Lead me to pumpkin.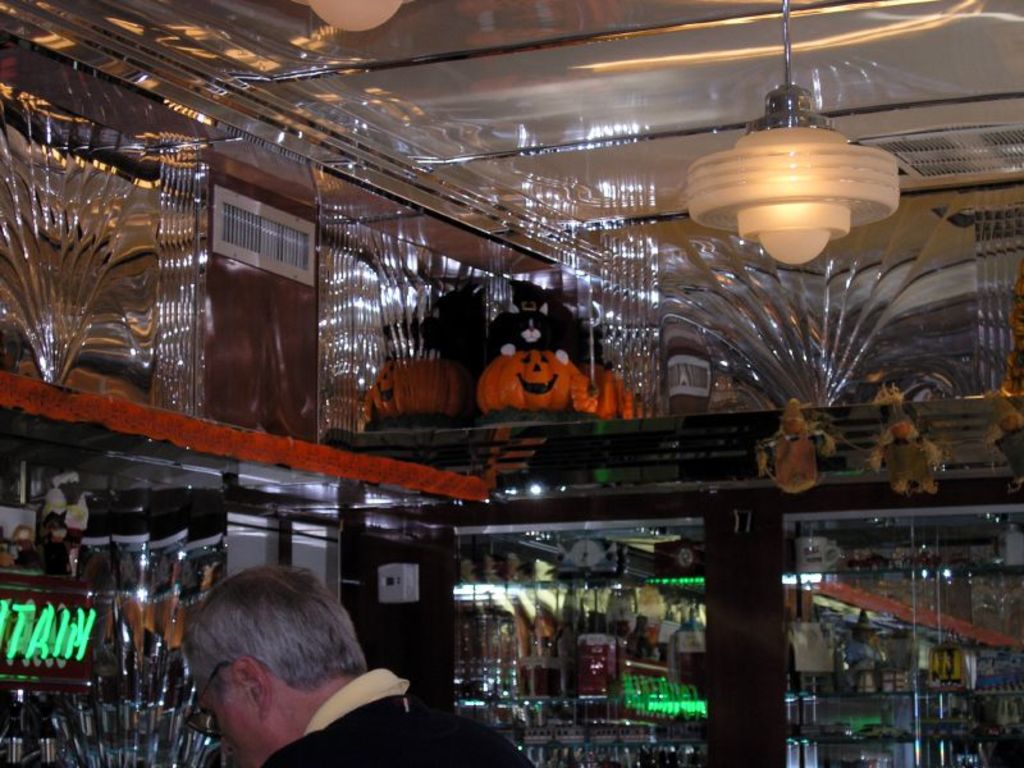
Lead to (left=367, top=352, right=461, bottom=412).
